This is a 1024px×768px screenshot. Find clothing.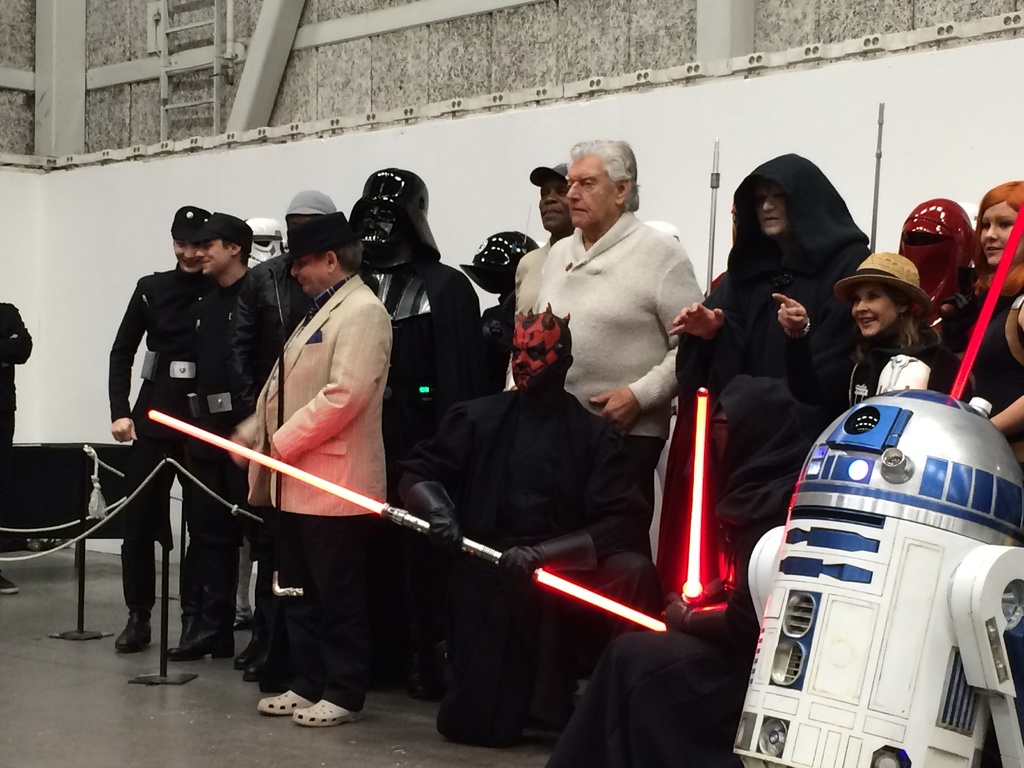
Bounding box: select_region(505, 236, 580, 389).
